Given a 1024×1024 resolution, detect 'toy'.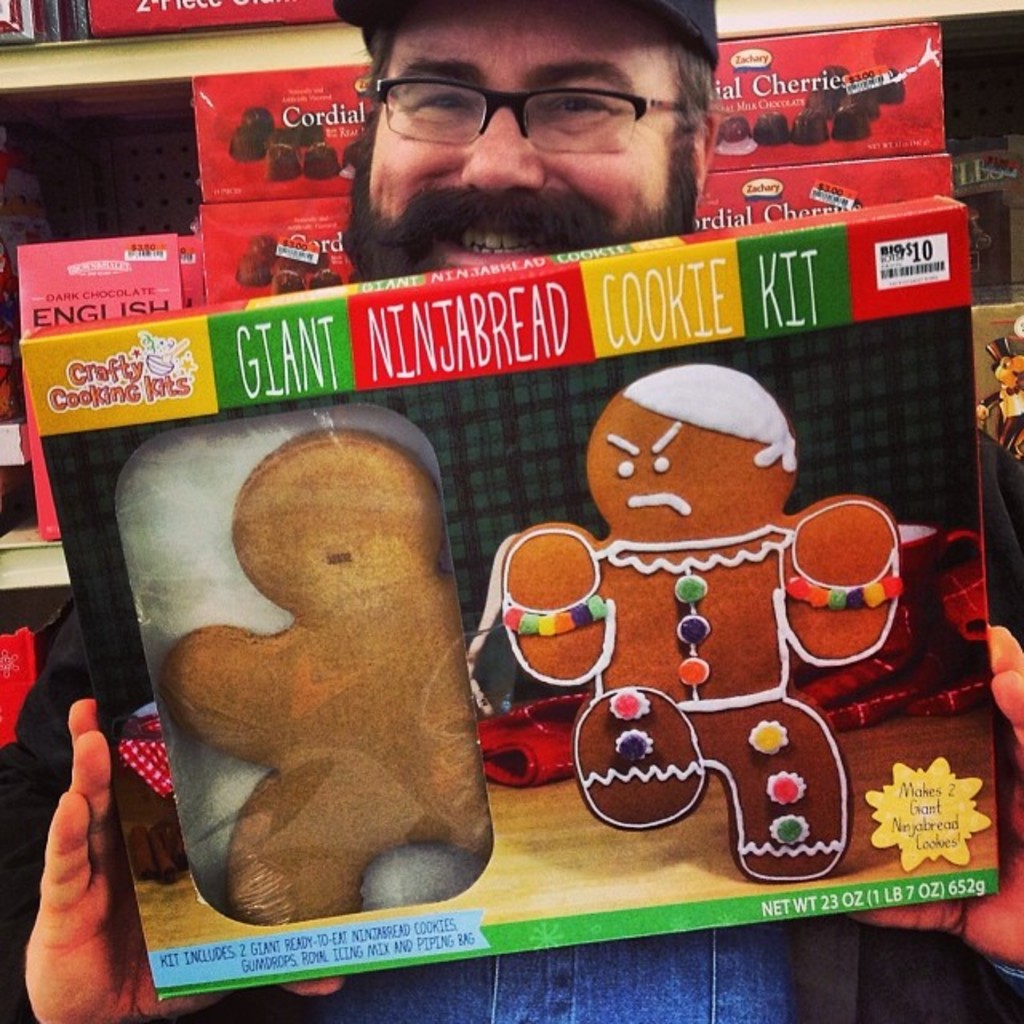
{"x1": 467, "y1": 349, "x2": 936, "y2": 874}.
